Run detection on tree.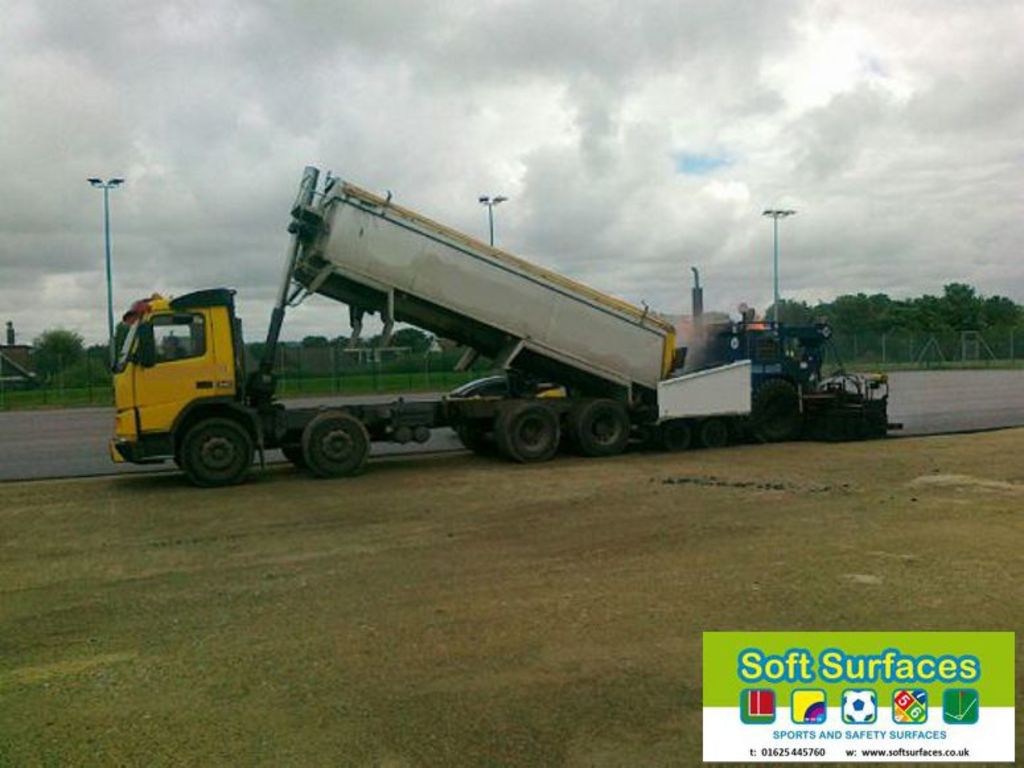
Result: (20, 324, 110, 382).
